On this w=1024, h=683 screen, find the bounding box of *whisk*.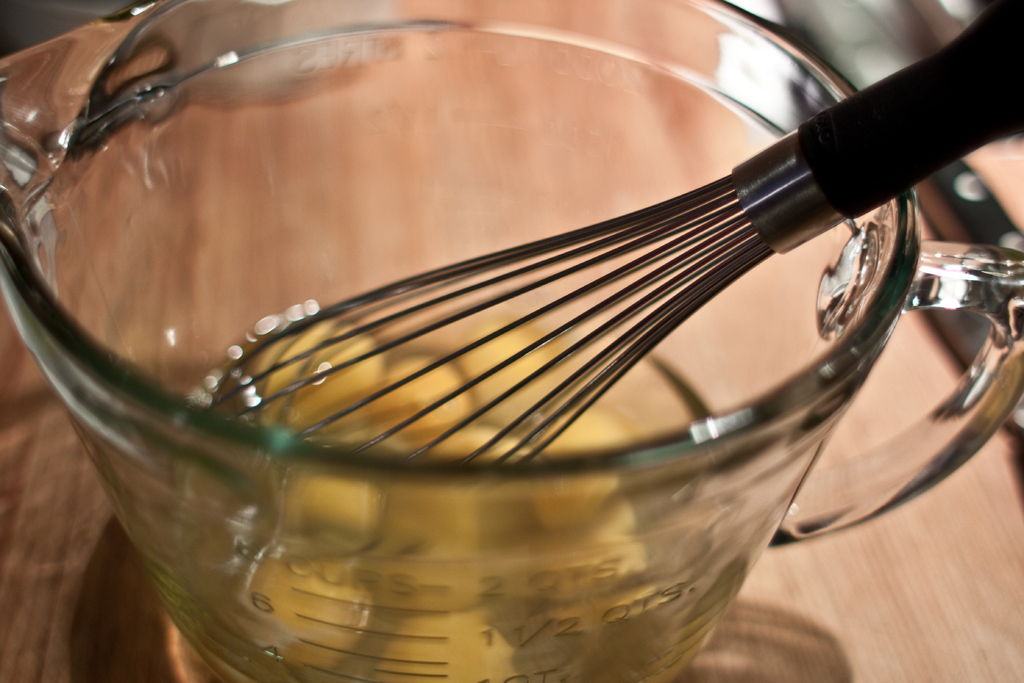
Bounding box: bbox(154, 0, 1023, 567).
